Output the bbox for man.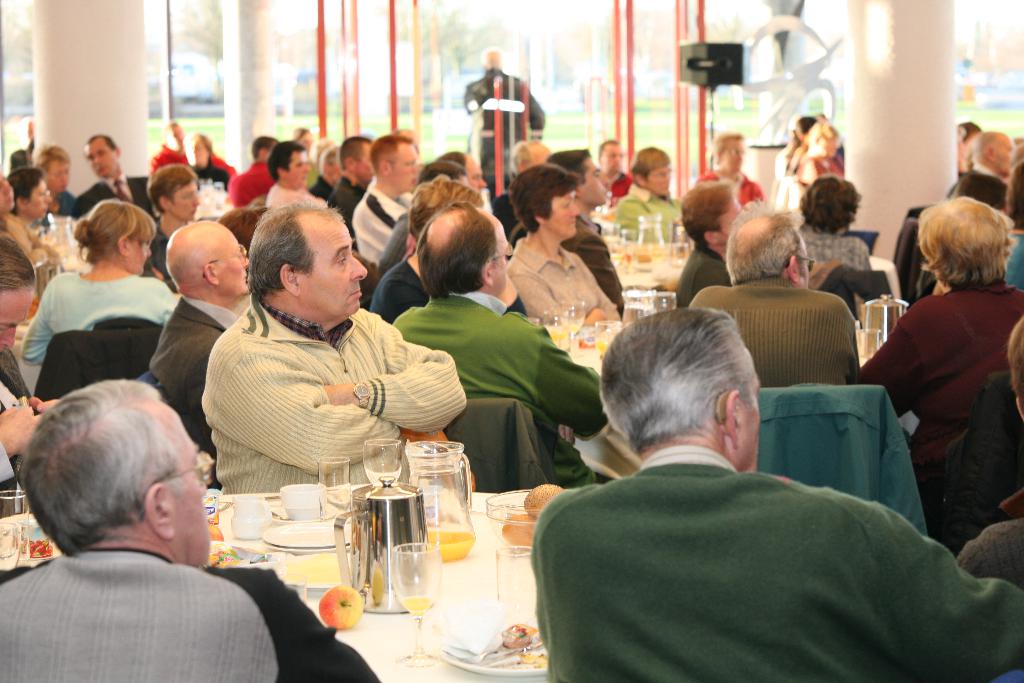
crop(669, 178, 754, 317).
